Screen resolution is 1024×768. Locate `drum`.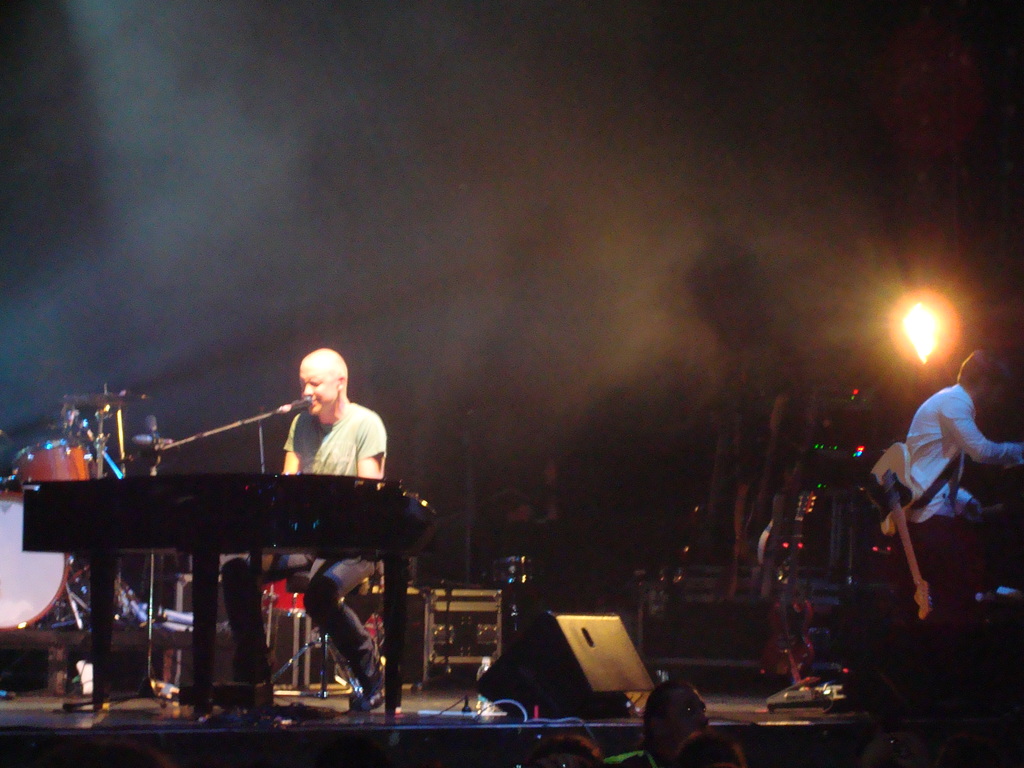
select_region(5, 428, 106, 491).
